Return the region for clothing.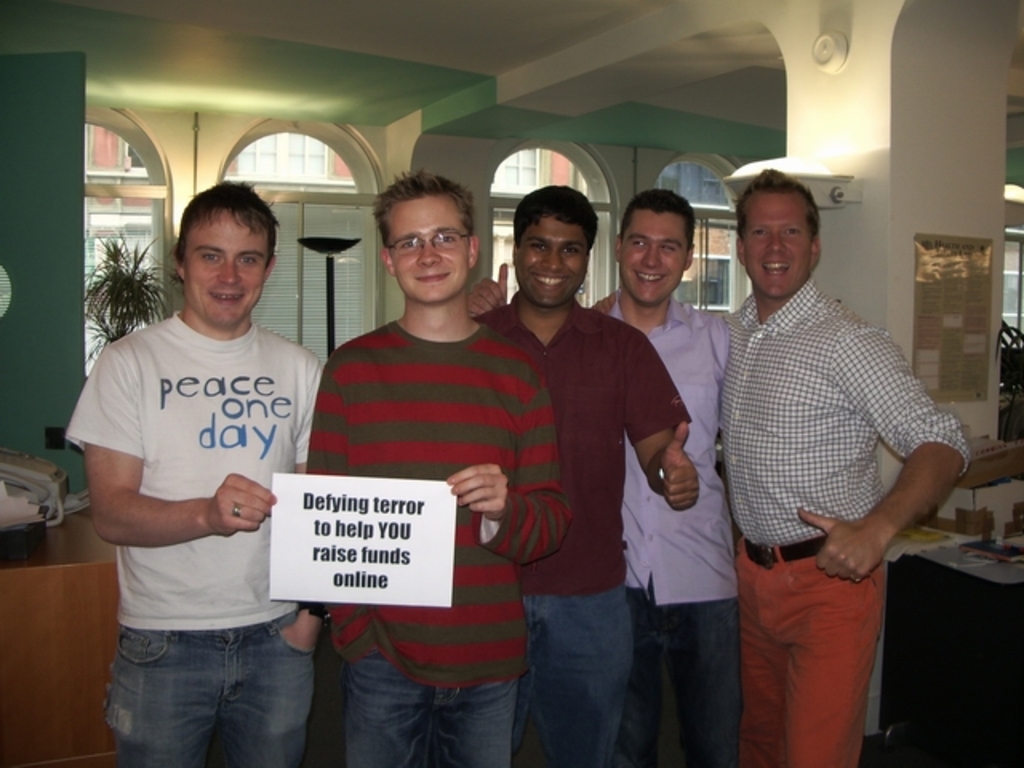
l=472, t=293, r=691, b=766.
